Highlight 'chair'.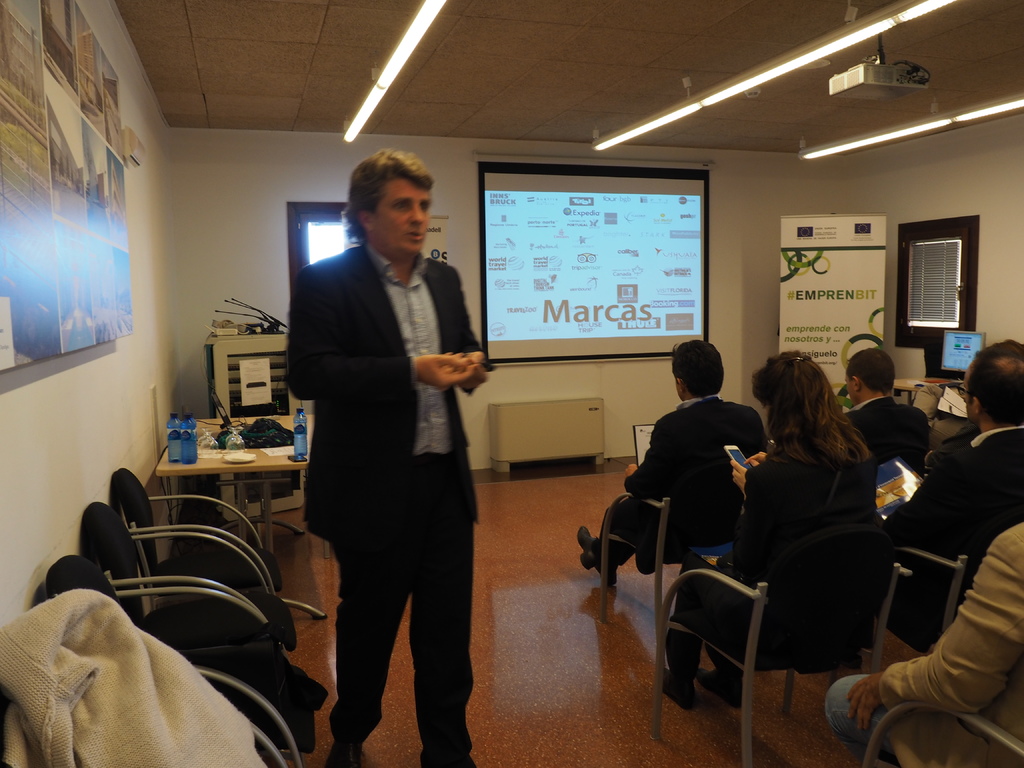
Highlighted region: (593,451,739,632).
